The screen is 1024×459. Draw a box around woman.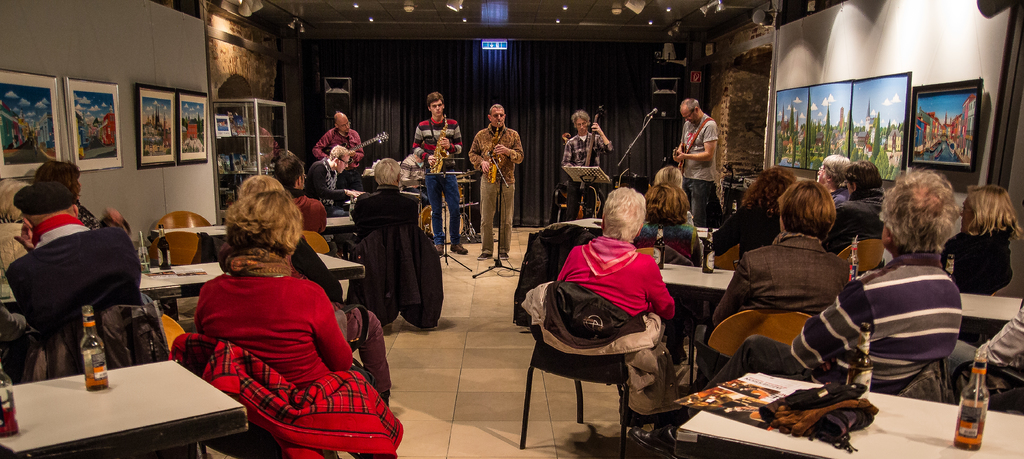
651/162/689/205.
